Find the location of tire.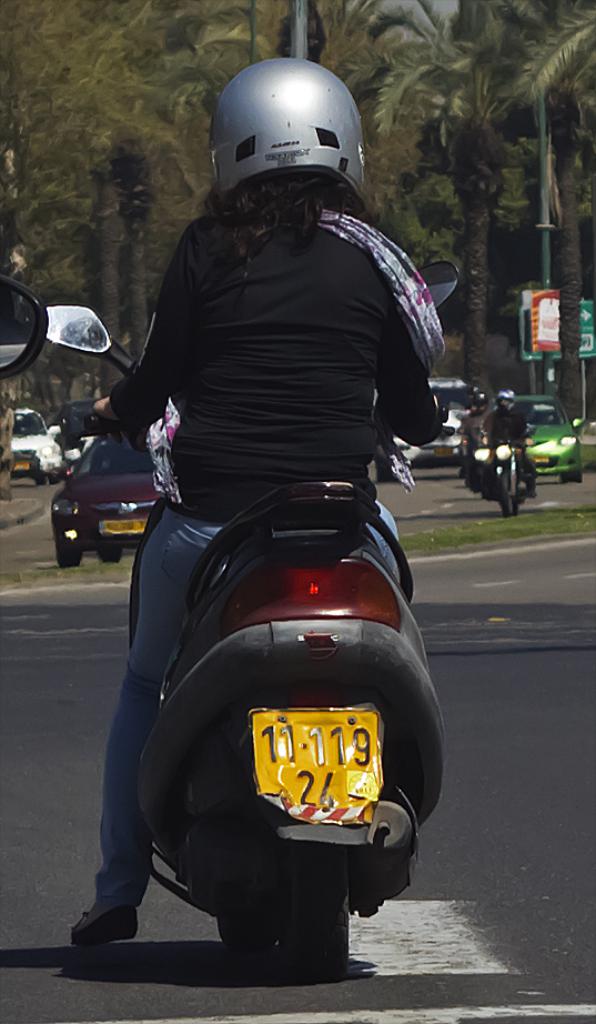
Location: 491:473:512:515.
